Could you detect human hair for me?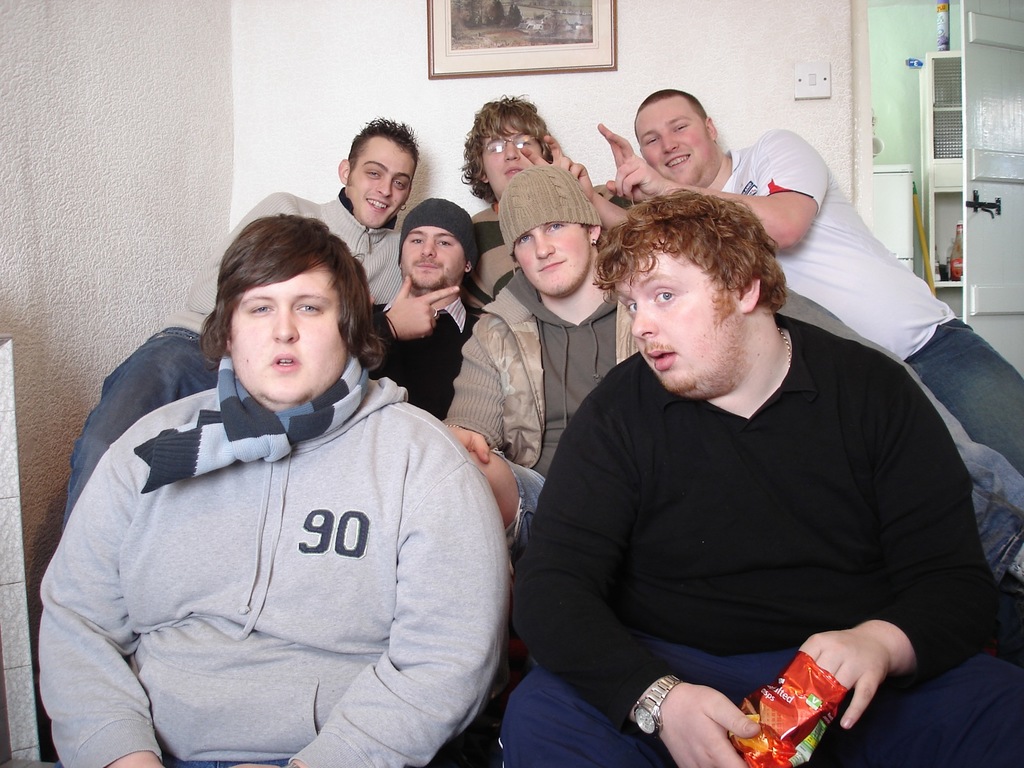
Detection result: [left=631, top=87, right=708, bottom=147].
